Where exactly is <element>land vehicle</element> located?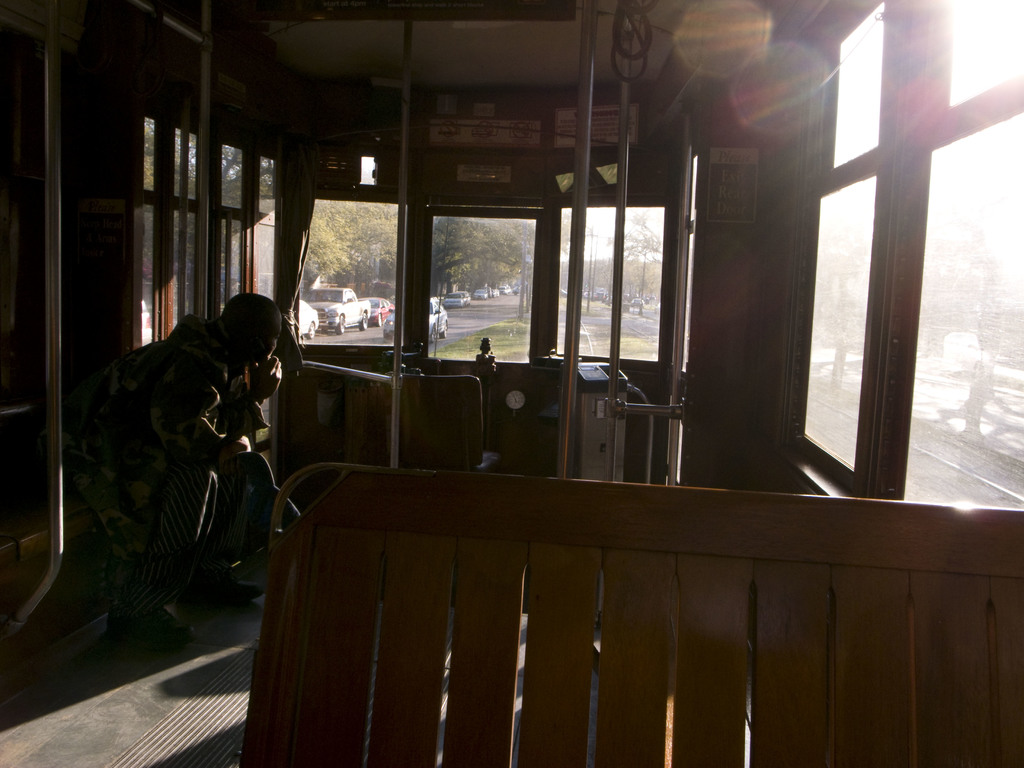
Its bounding box is crop(458, 289, 472, 307).
